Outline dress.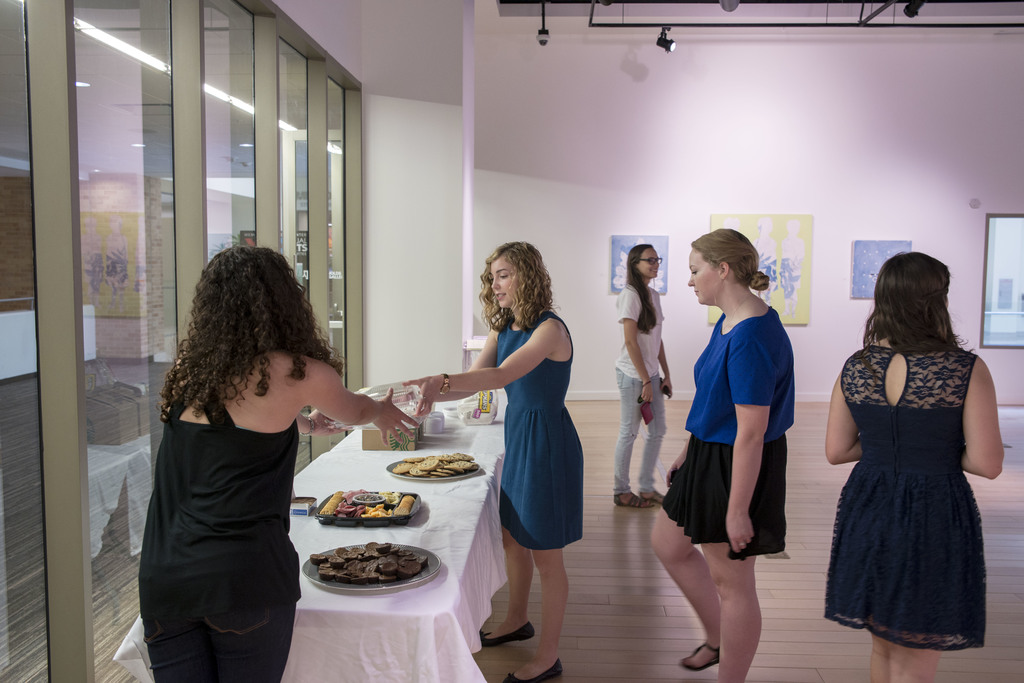
Outline: x1=493, y1=307, x2=588, y2=552.
